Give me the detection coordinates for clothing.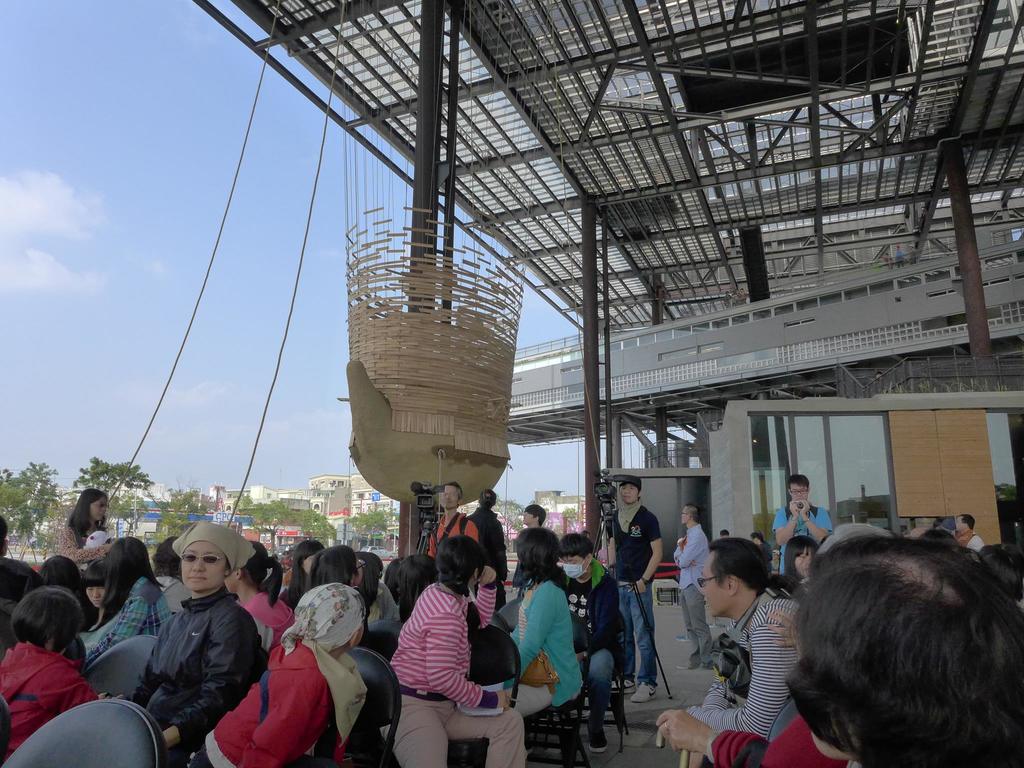
bbox(230, 602, 358, 758).
